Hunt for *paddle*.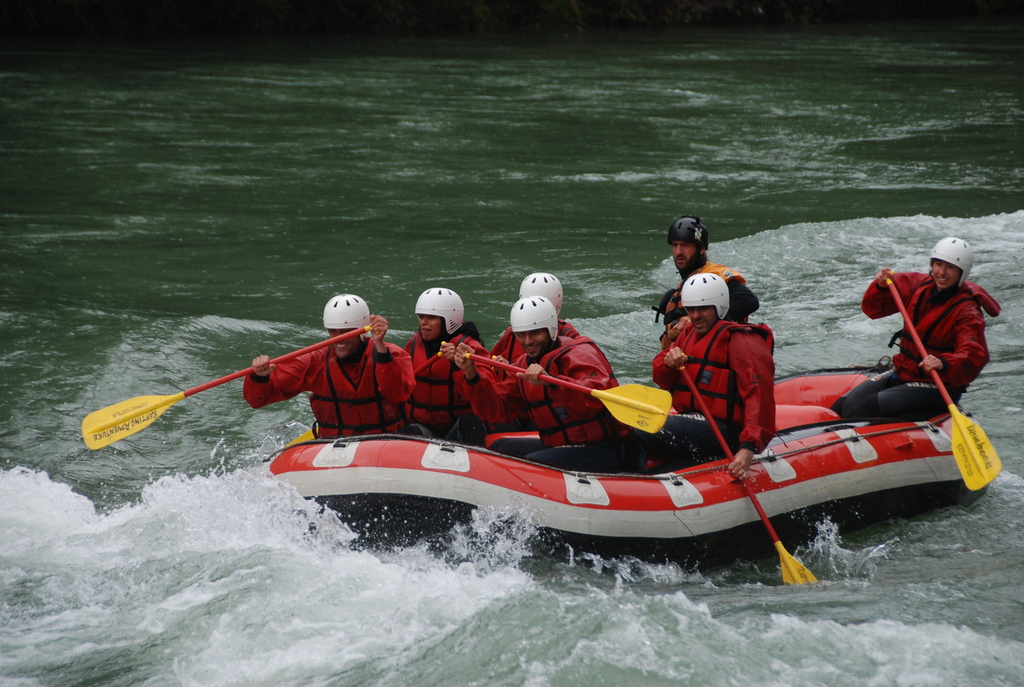
Hunted down at bbox(885, 271, 1002, 493).
